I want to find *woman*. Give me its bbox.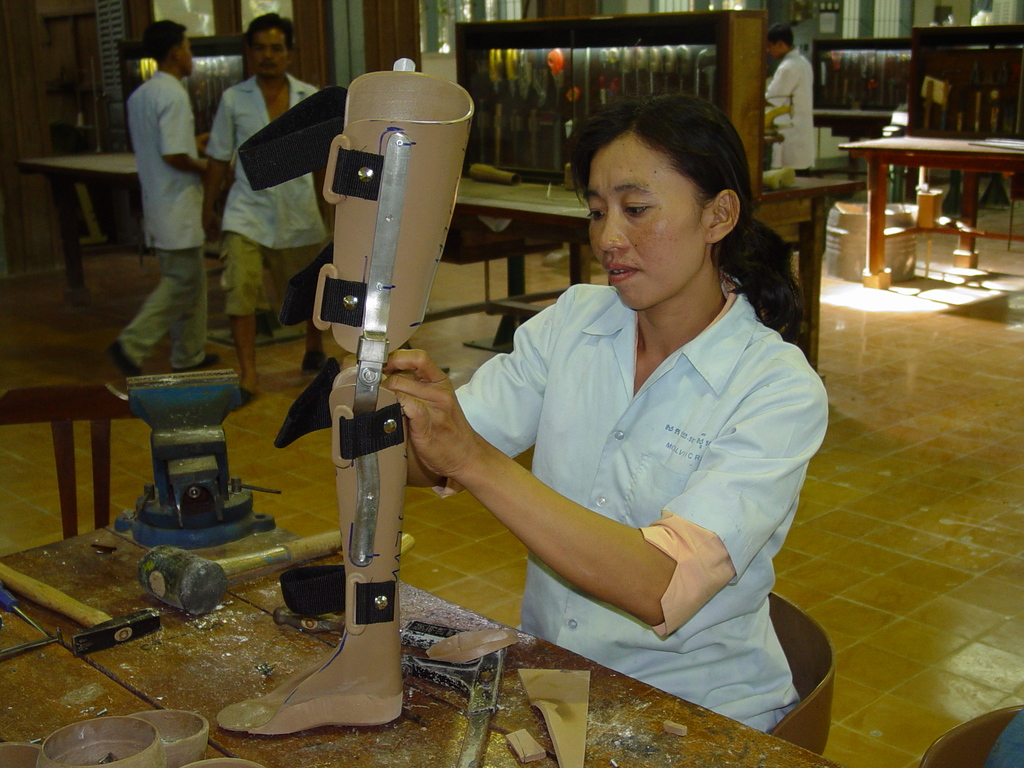
bbox=[401, 95, 826, 746].
